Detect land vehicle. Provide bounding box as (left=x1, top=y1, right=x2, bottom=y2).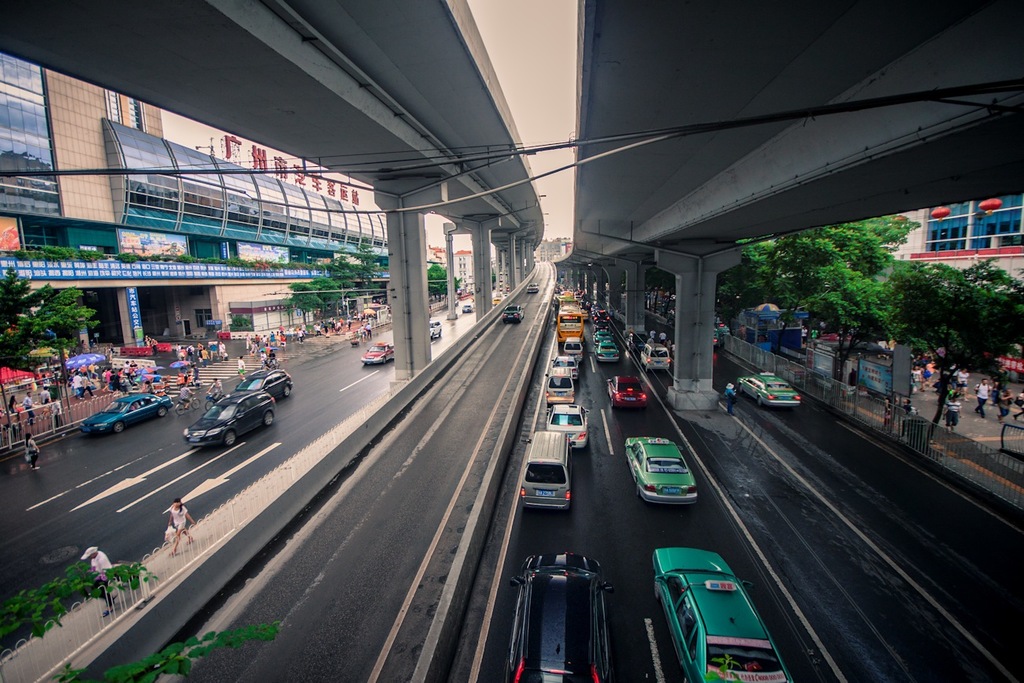
(left=466, top=305, right=468, bottom=308).
